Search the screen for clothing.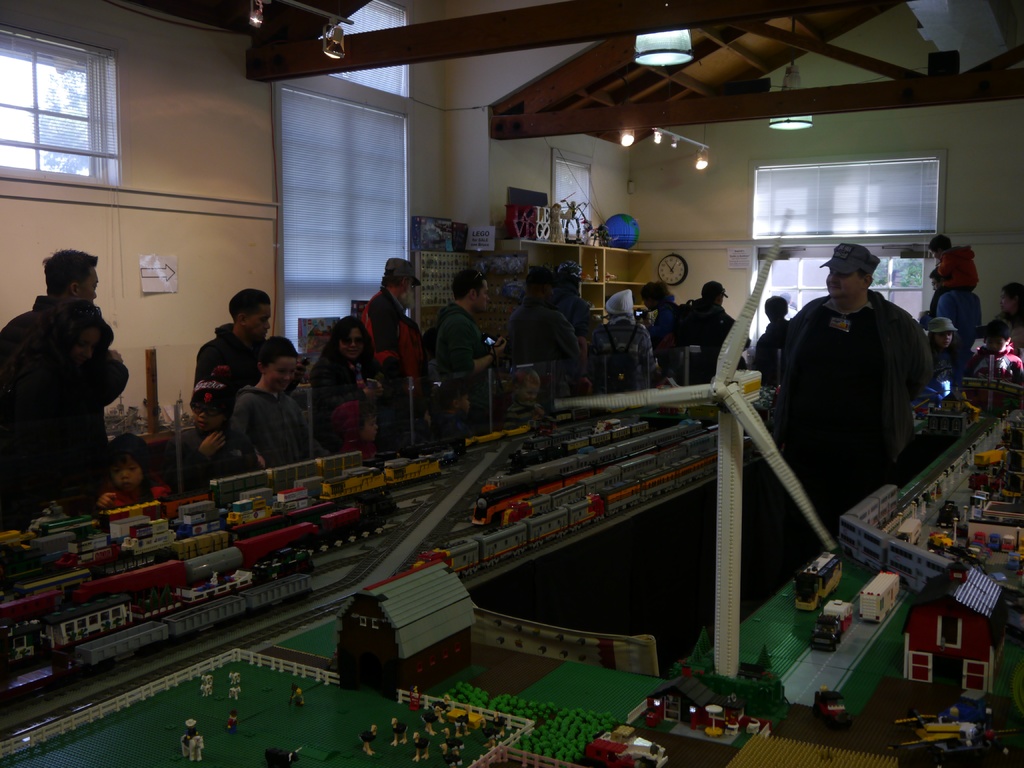
Found at {"x1": 32, "y1": 352, "x2": 120, "y2": 508}.
